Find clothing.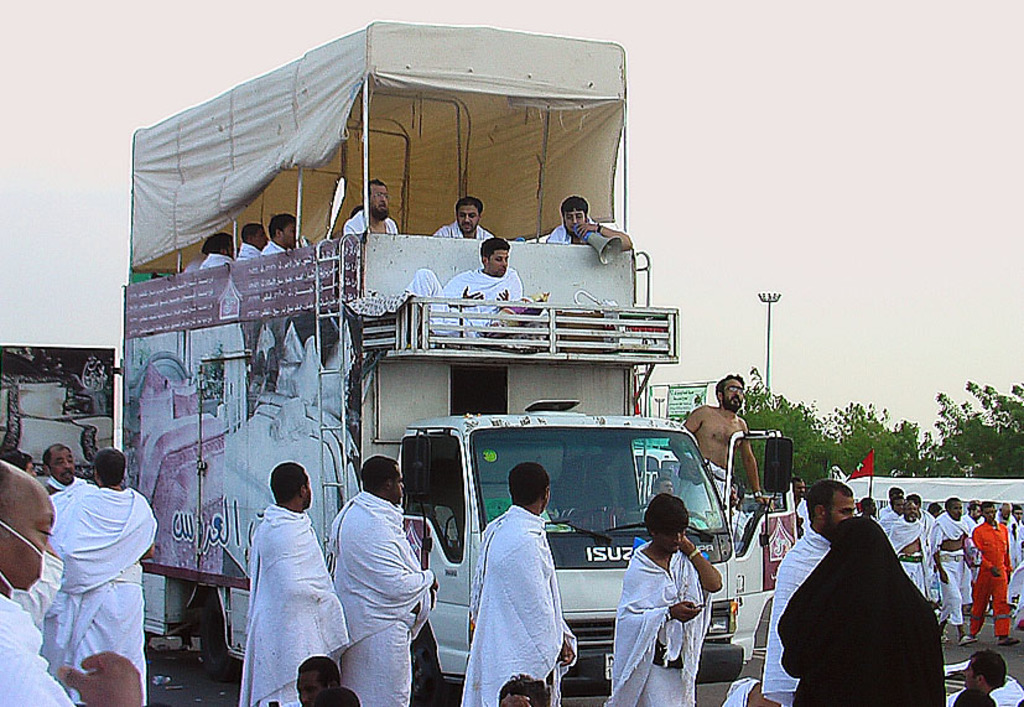
(left=430, top=218, right=495, bottom=239).
